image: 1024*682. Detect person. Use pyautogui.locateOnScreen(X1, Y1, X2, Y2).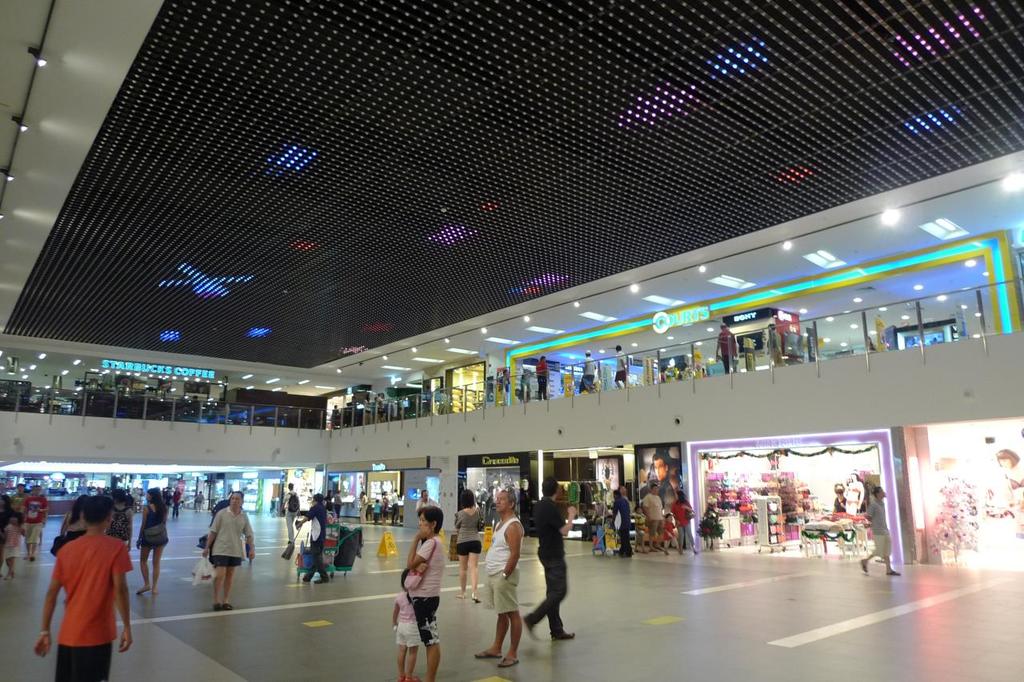
pyautogui.locateOnScreen(131, 483, 170, 599).
